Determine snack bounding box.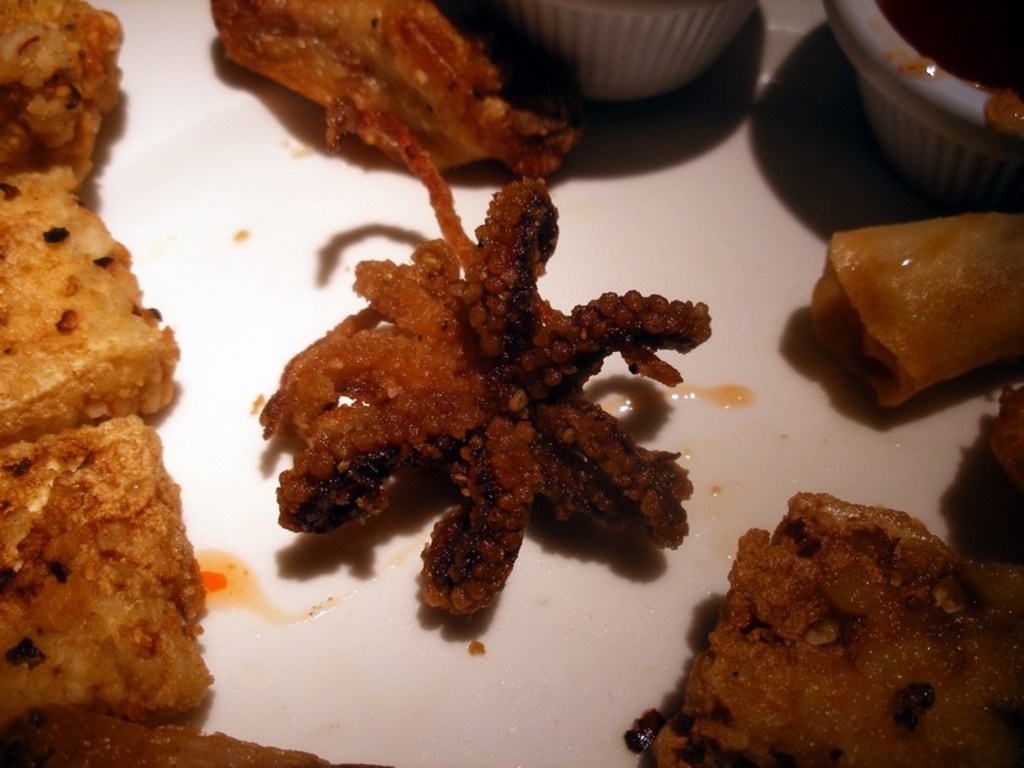
Determined: l=678, t=488, r=984, b=755.
